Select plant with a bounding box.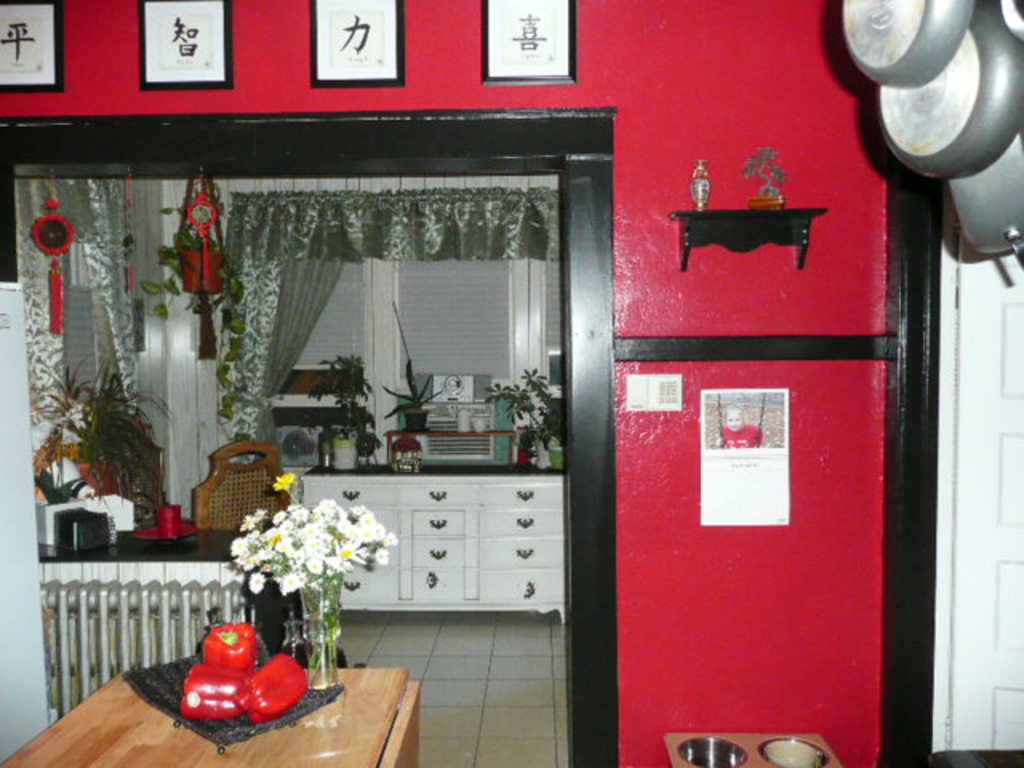
{"left": 381, "top": 363, "right": 448, "bottom": 422}.
